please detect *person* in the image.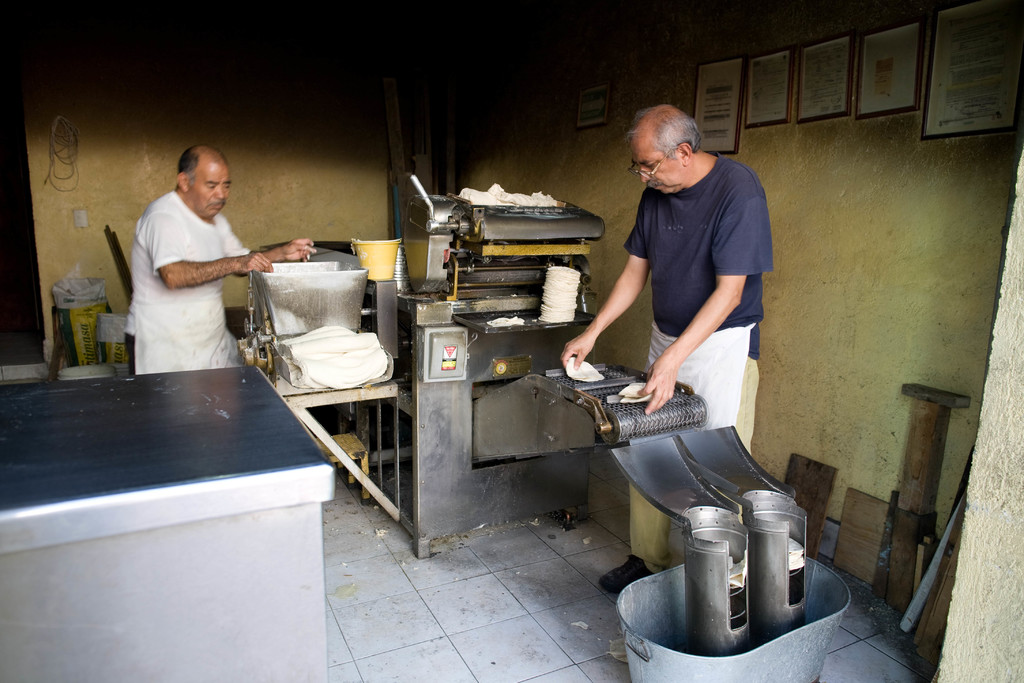
rect(124, 147, 318, 372).
